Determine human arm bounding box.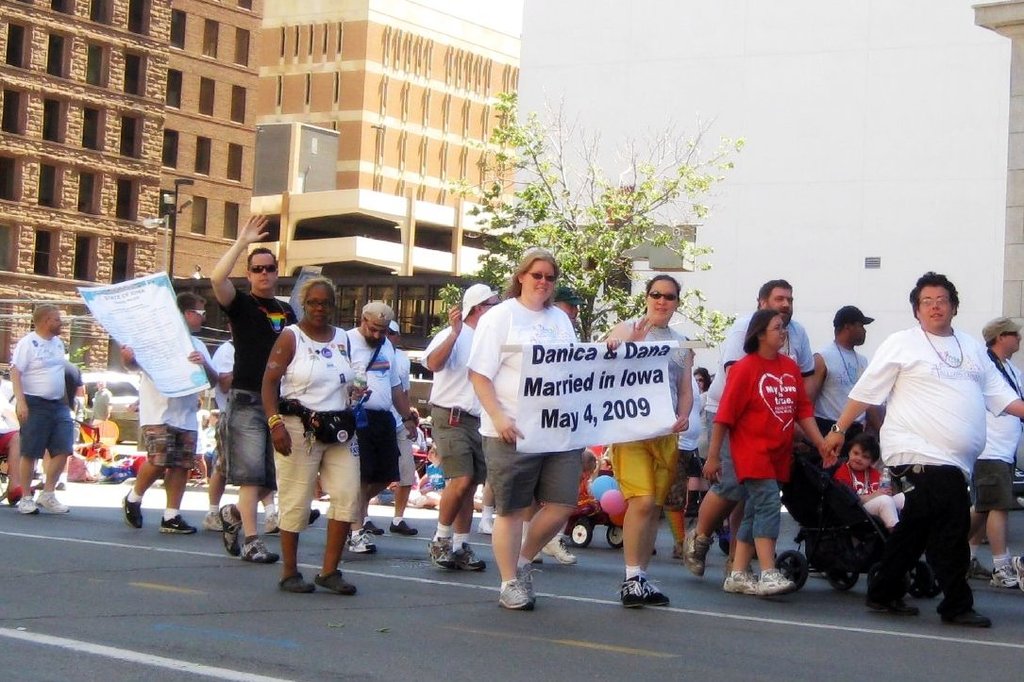
Determined: {"left": 119, "top": 344, "right": 137, "bottom": 373}.
